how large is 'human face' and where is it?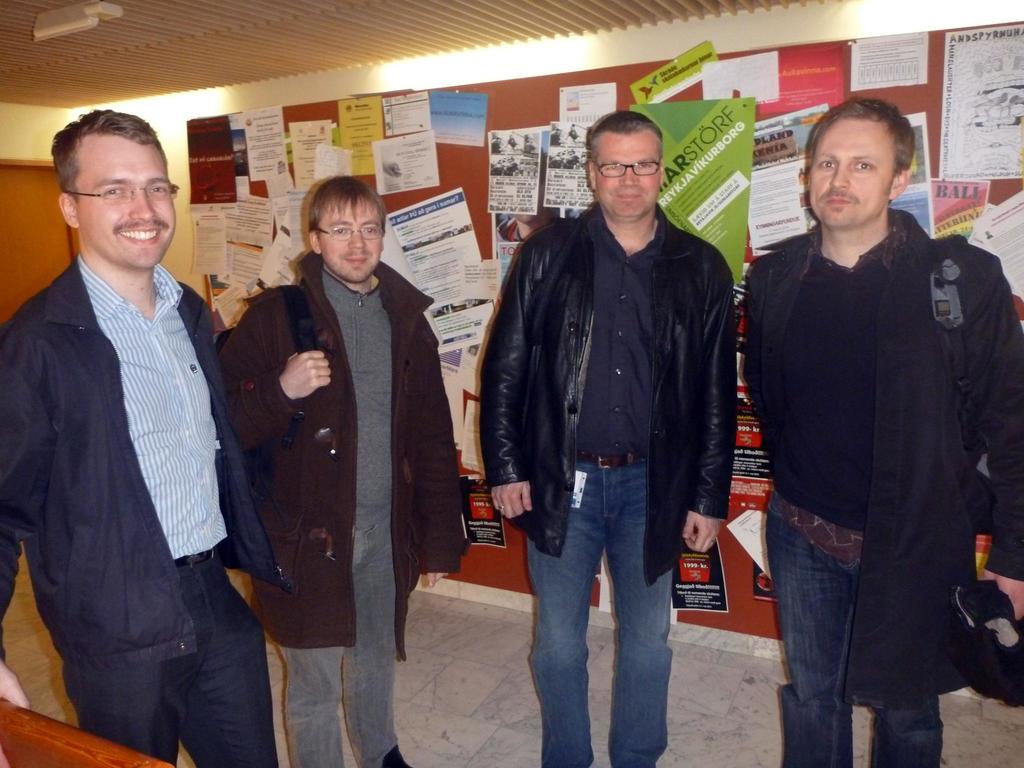
Bounding box: locate(593, 135, 661, 218).
